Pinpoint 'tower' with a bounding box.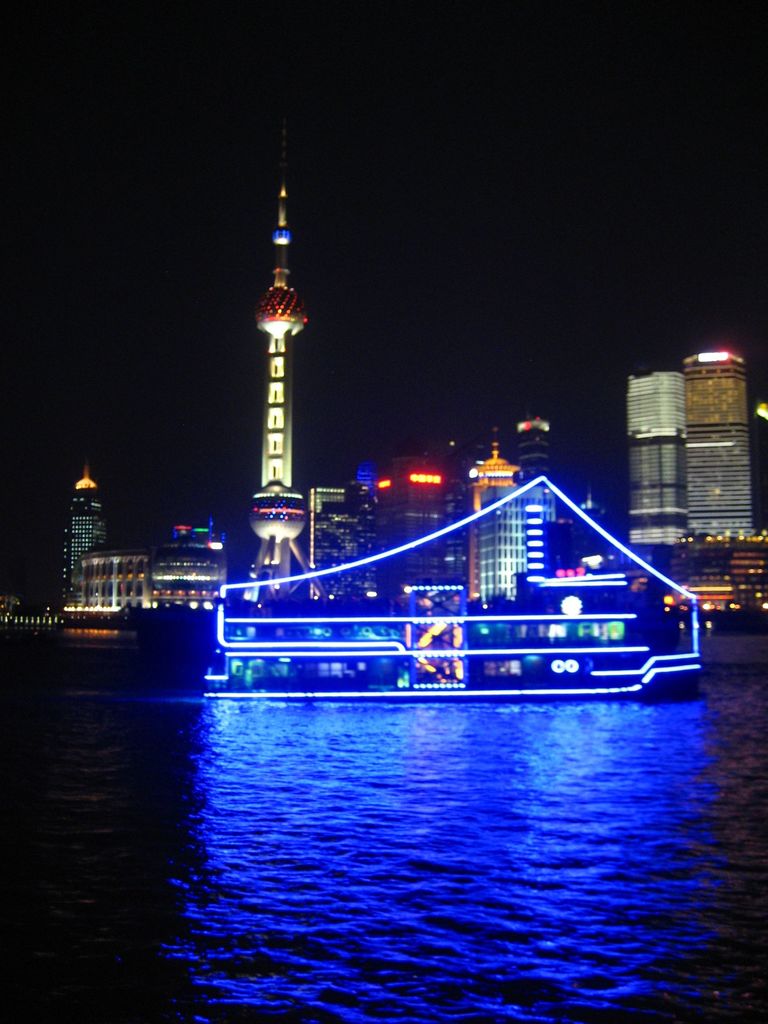
{"left": 216, "top": 175, "right": 379, "bottom": 642}.
